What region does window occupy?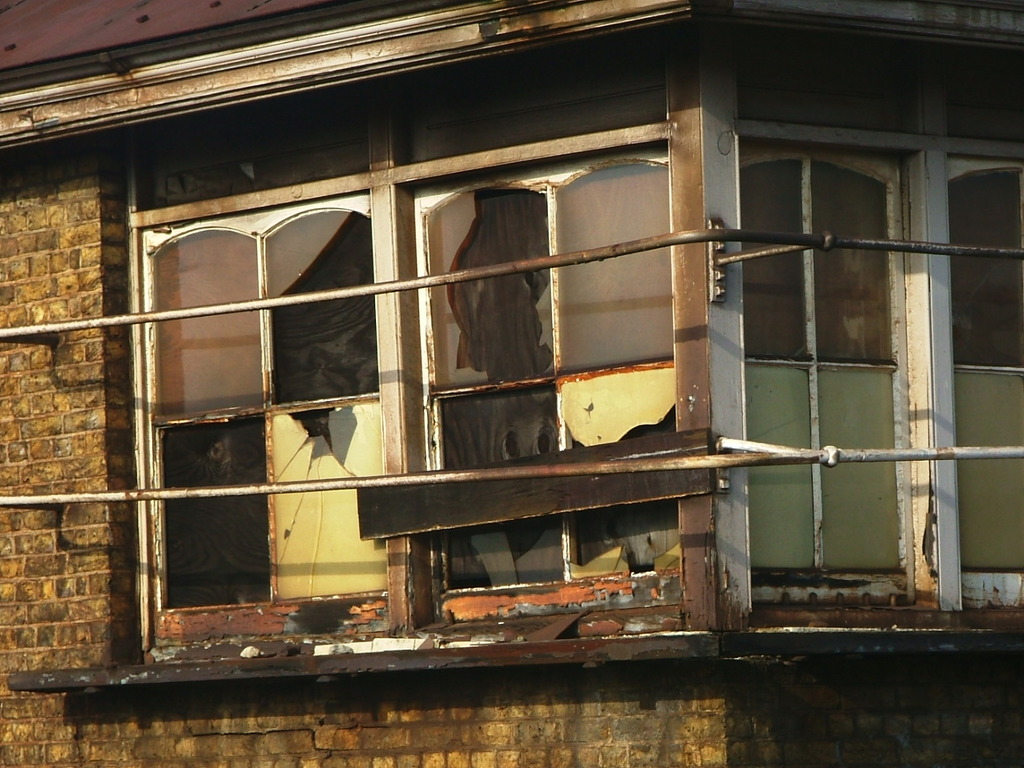
[x1=142, y1=194, x2=398, y2=648].
